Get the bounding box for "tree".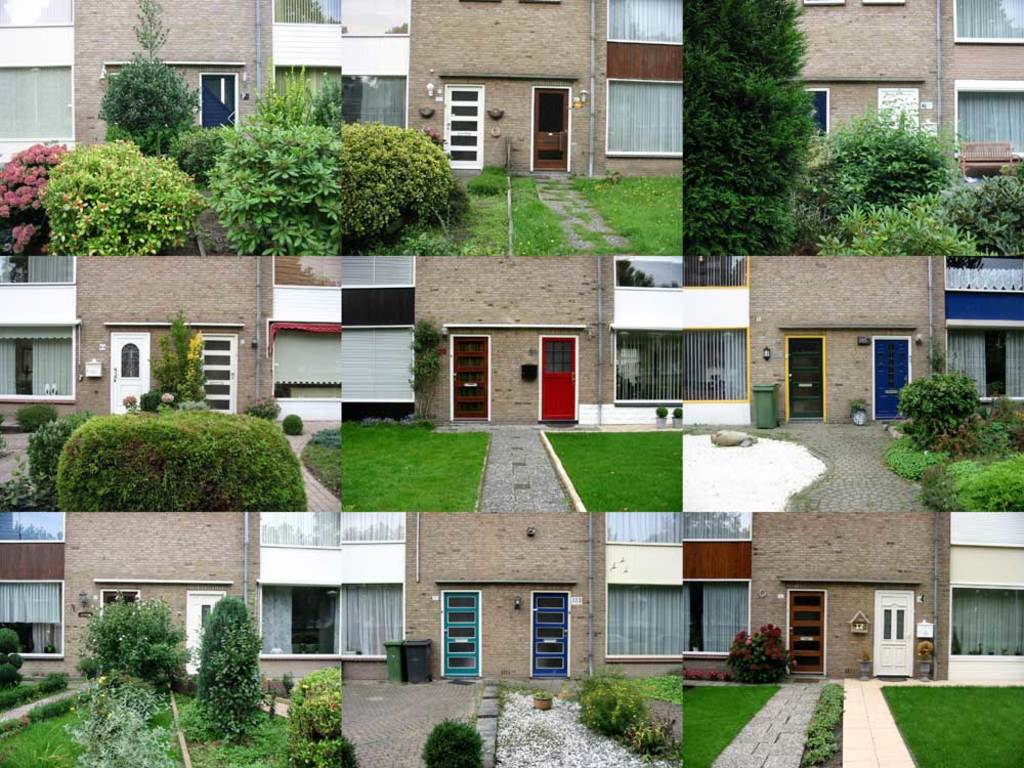
bbox=(410, 311, 444, 427).
